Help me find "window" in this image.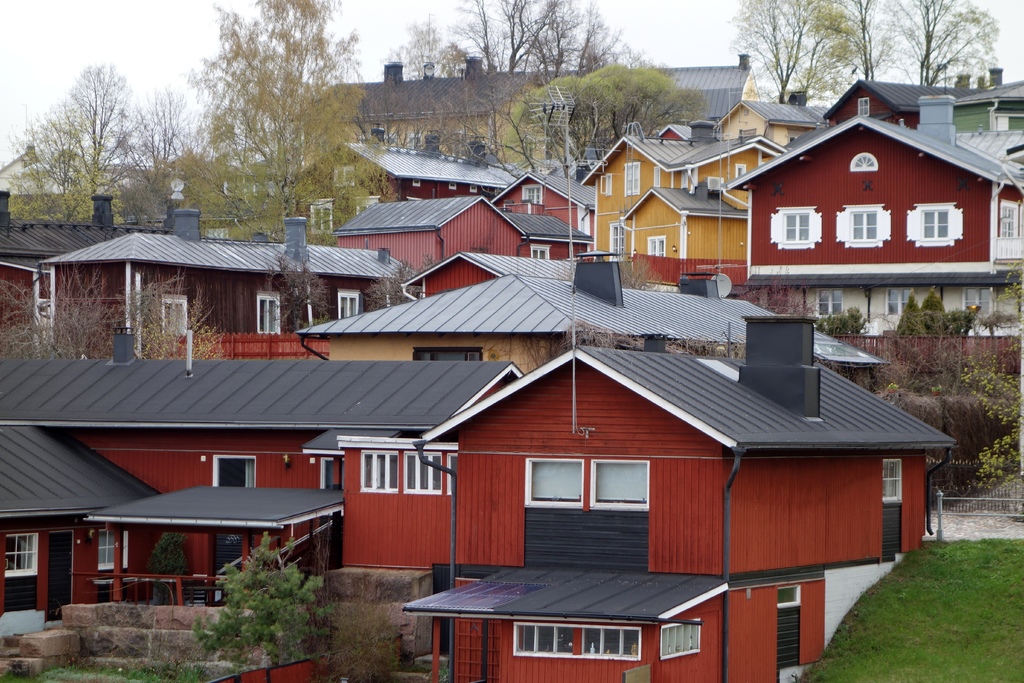
Found it: 621/160/641/198.
